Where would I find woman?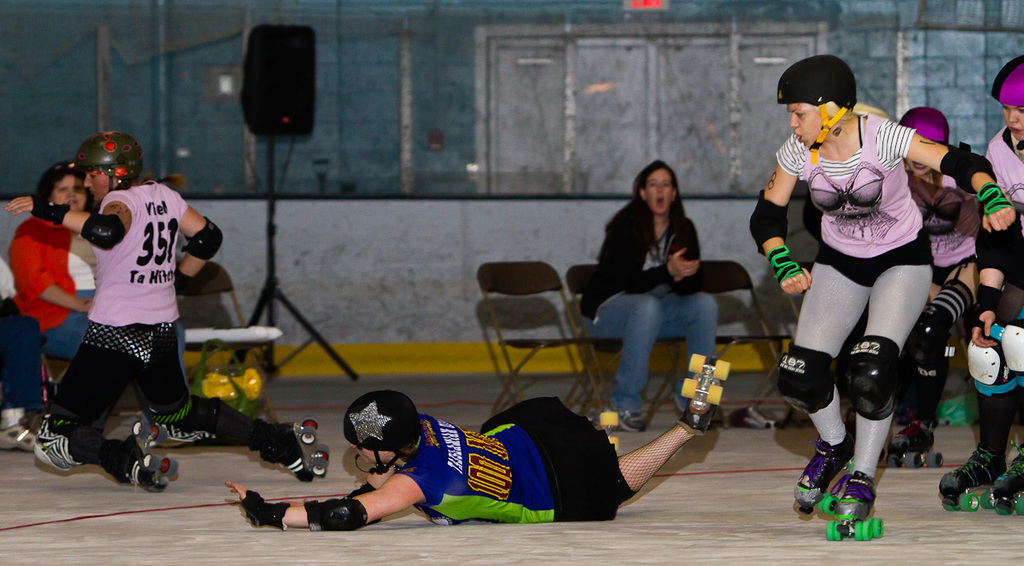
At {"x1": 746, "y1": 56, "x2": 1008, "y2": 540}.
